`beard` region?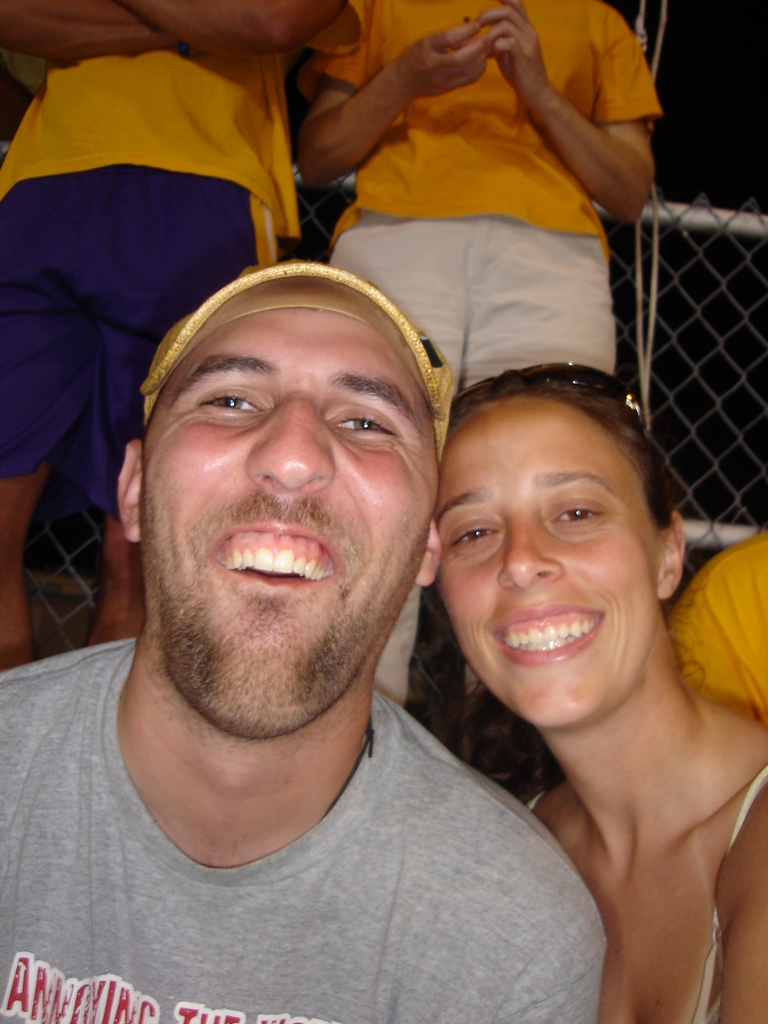
bbox(94, 422, 441, 755)
